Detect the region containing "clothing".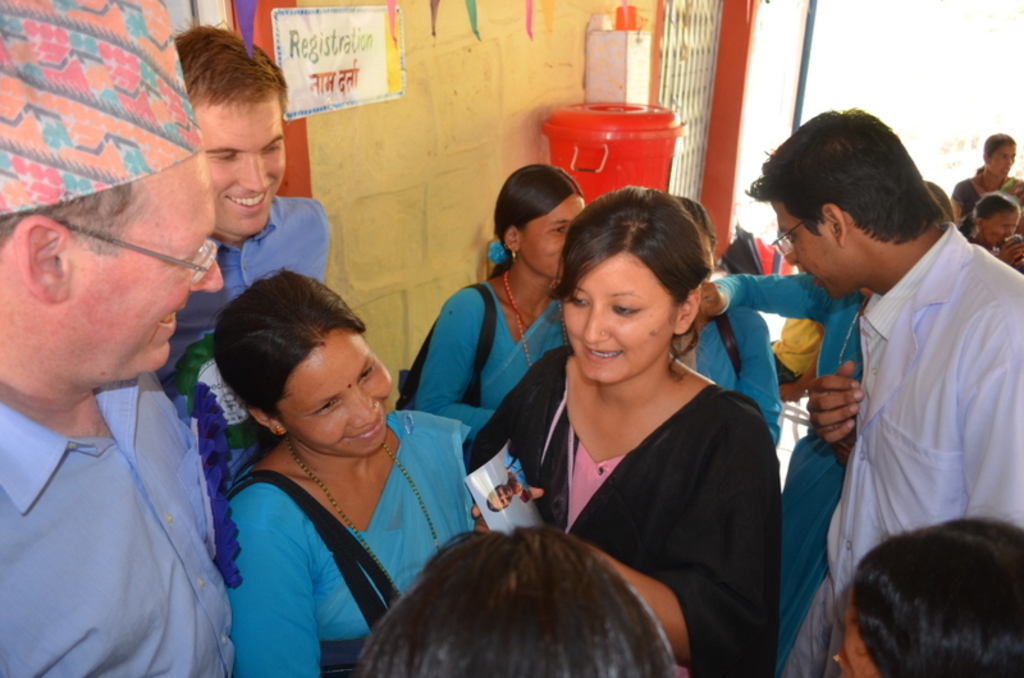
box=[0, 377, 234, 677].
